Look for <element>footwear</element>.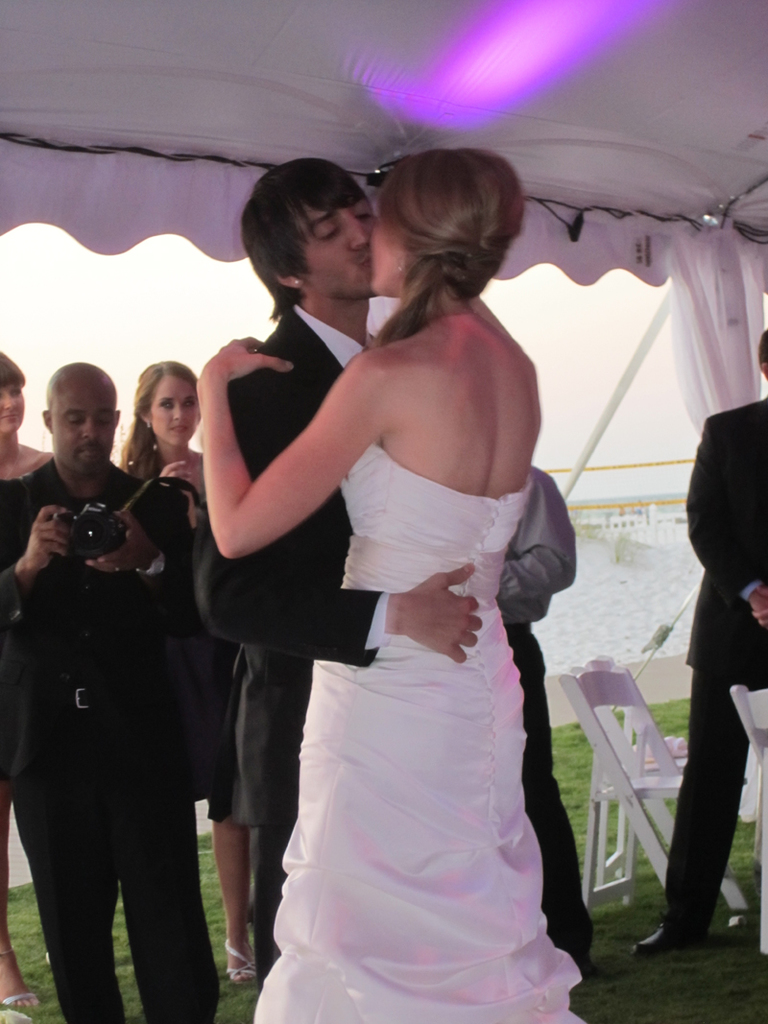
Found: x1=227 y1=941 x2=262 y2=984.
